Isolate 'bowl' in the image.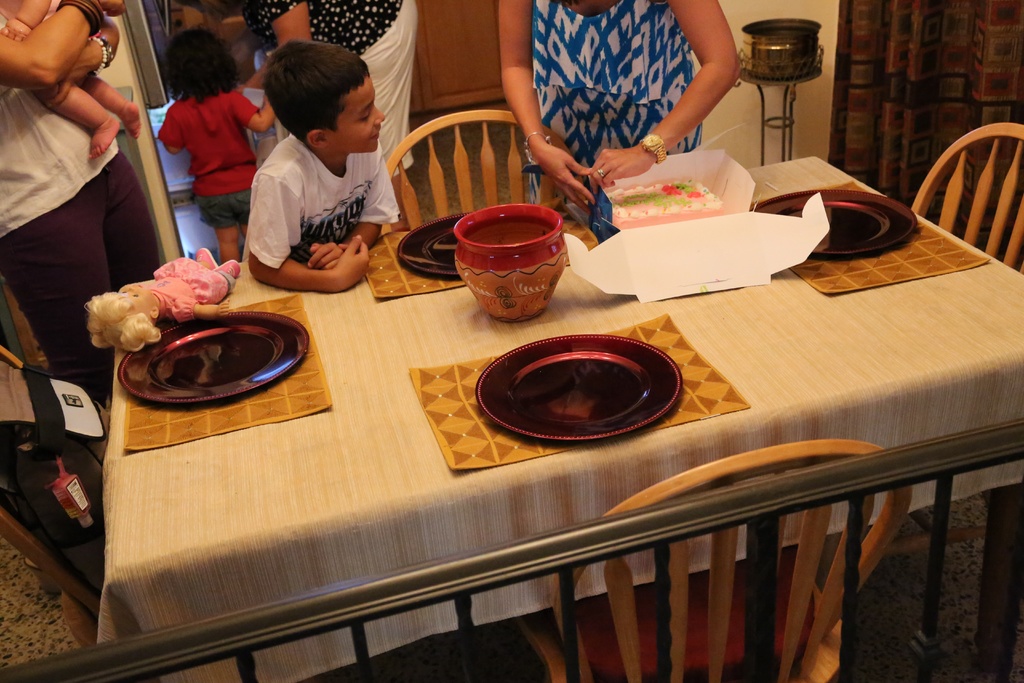
Isolated region: 449/199/568/323.
